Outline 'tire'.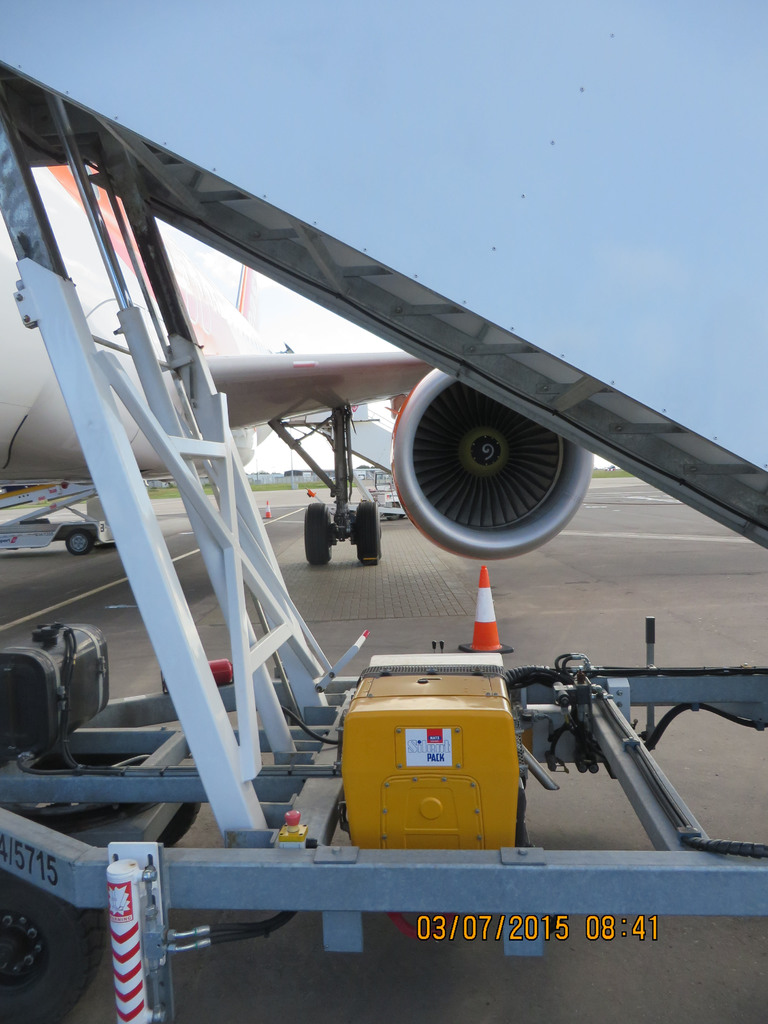
Outline: x1=305, y1=500, x2=331, y2=565.
